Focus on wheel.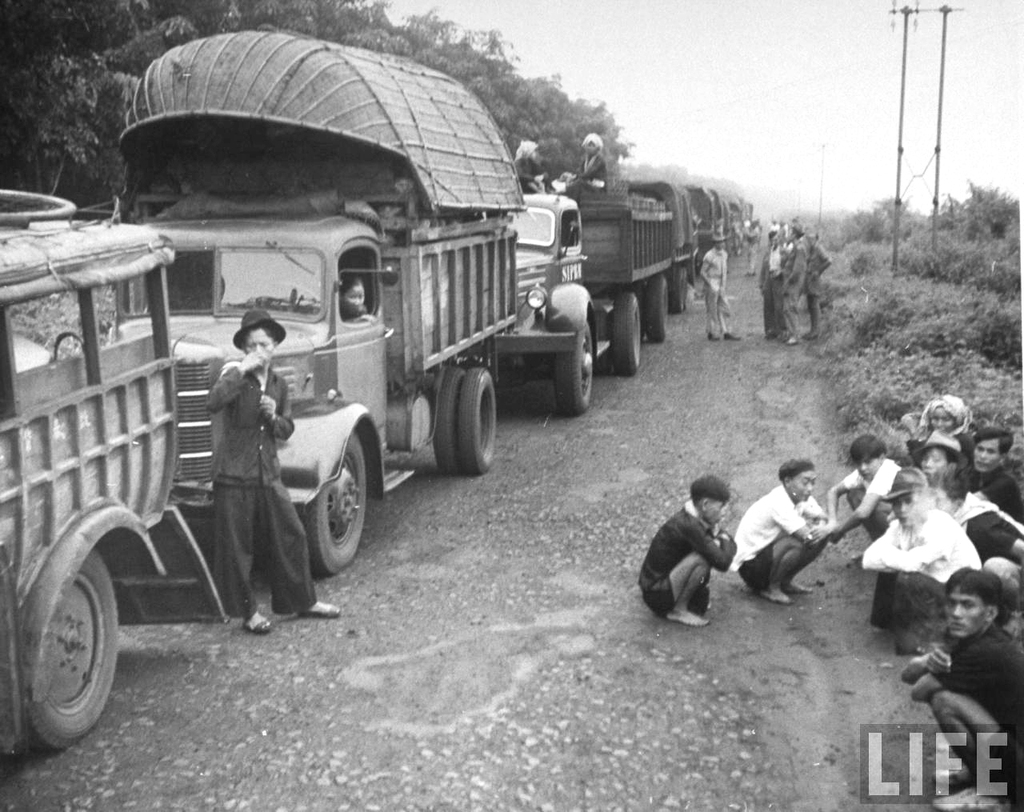
Focused at (4,534,118,756).
